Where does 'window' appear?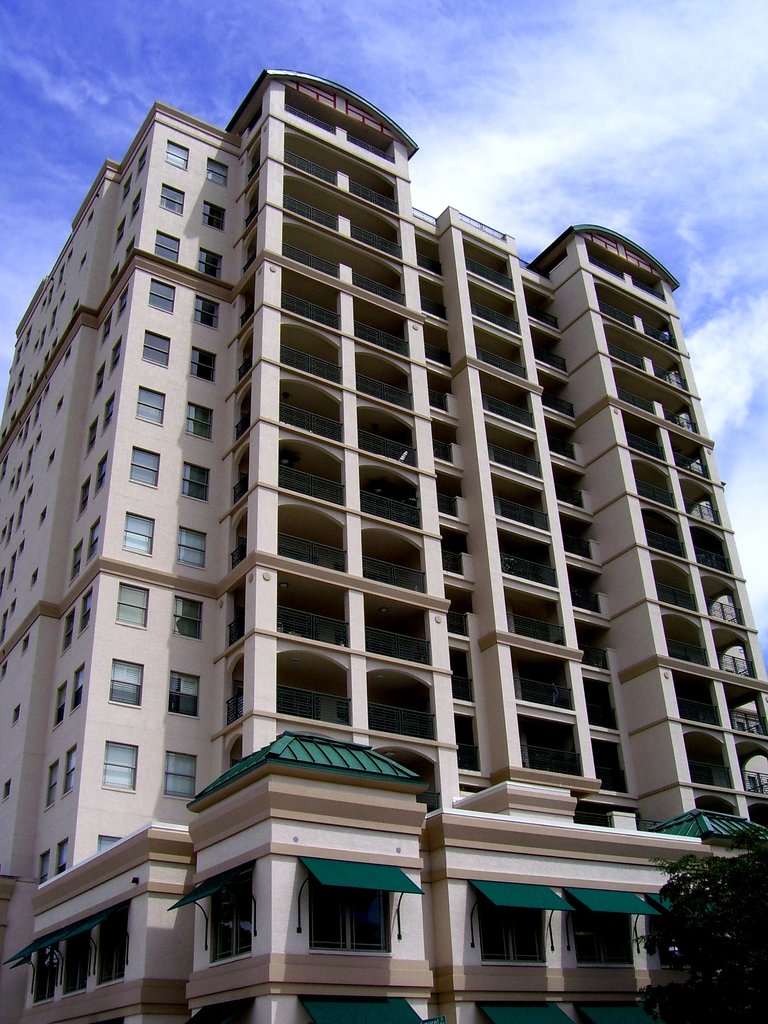
Appears at crop(203, 860, 254, 964).
